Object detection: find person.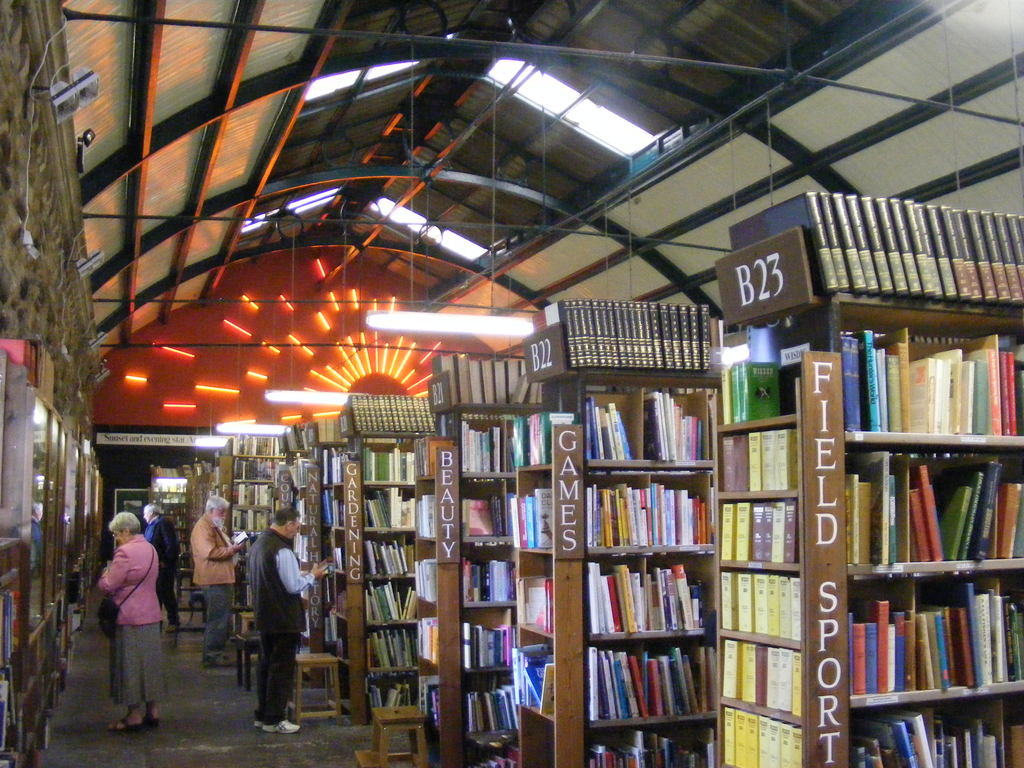
84/493/164/733.
